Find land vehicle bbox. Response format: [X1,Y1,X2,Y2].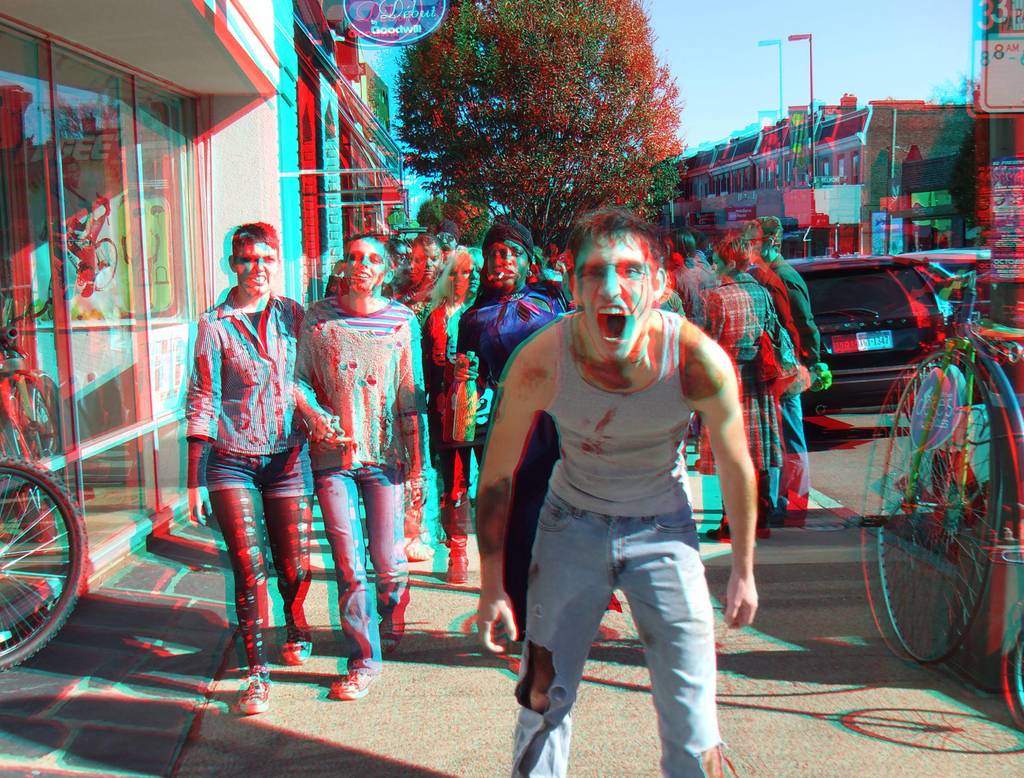
[0,457,94,672].
